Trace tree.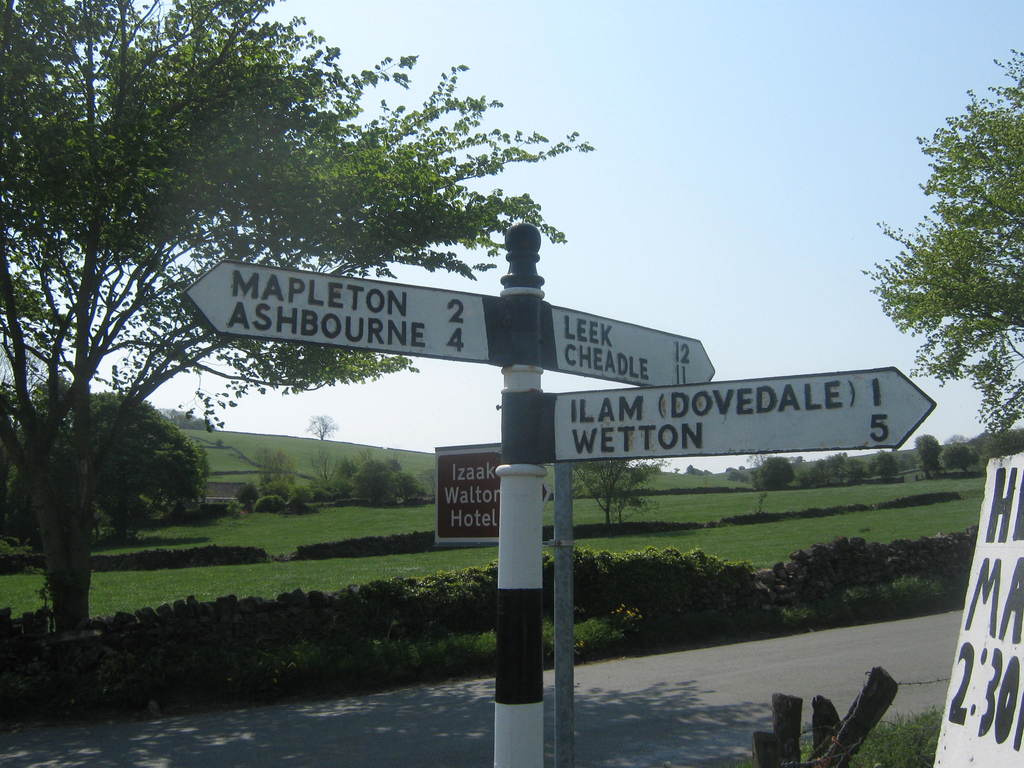
Traced to box(753, 452, 796, 492).
